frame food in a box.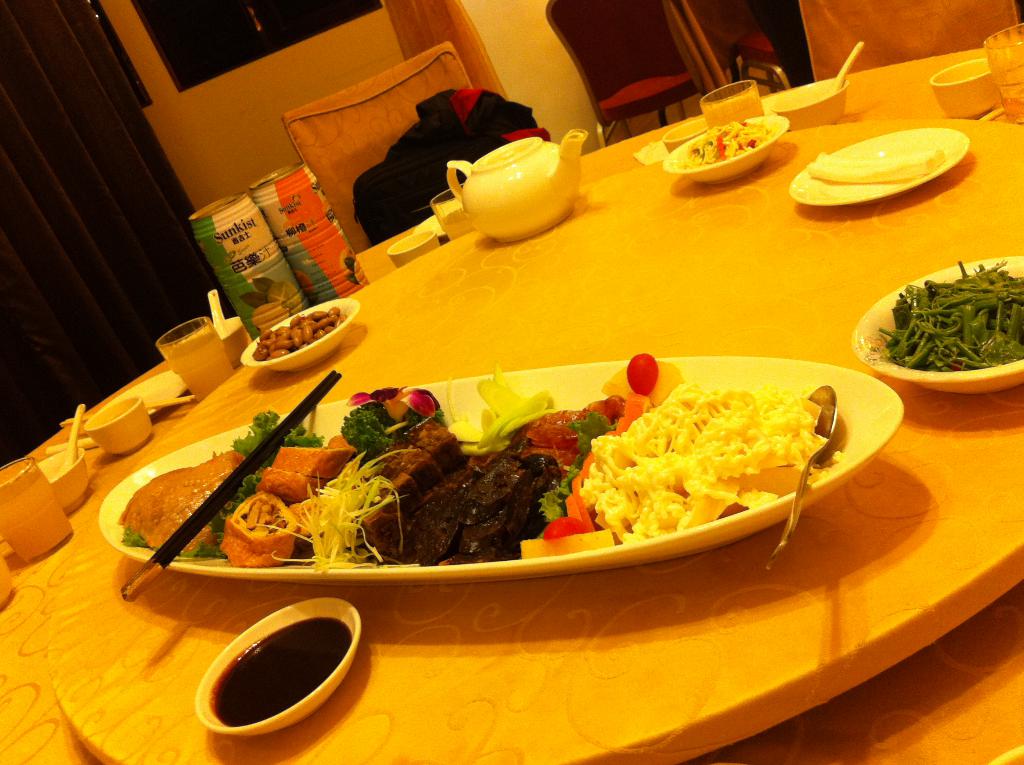
225/501/291/565.
